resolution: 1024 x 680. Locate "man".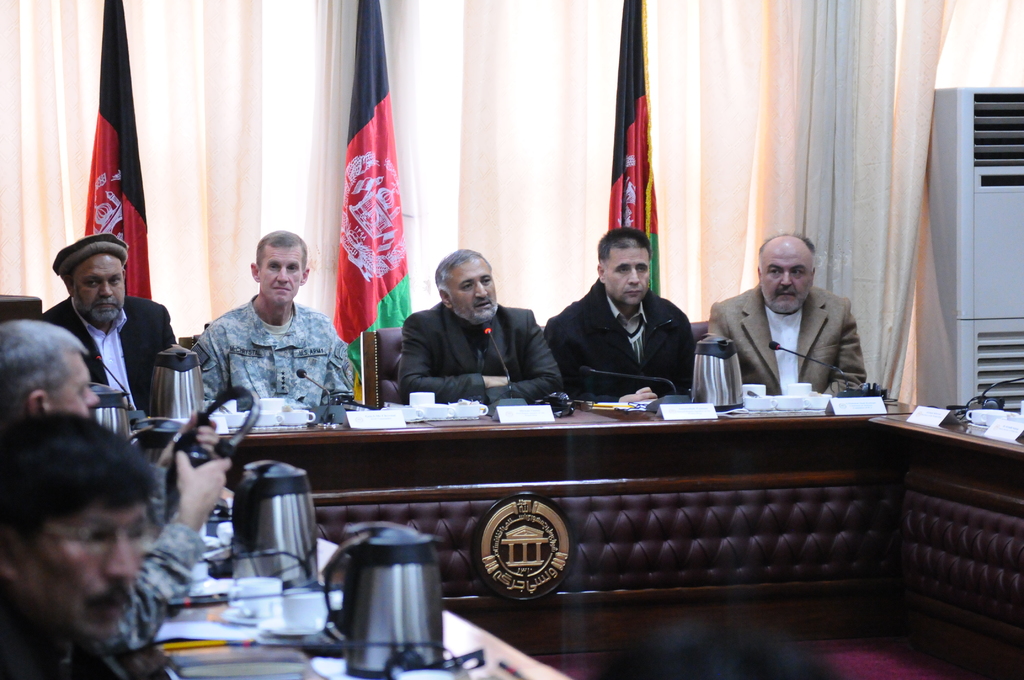
bbox=[0, 409, 166, 679].
